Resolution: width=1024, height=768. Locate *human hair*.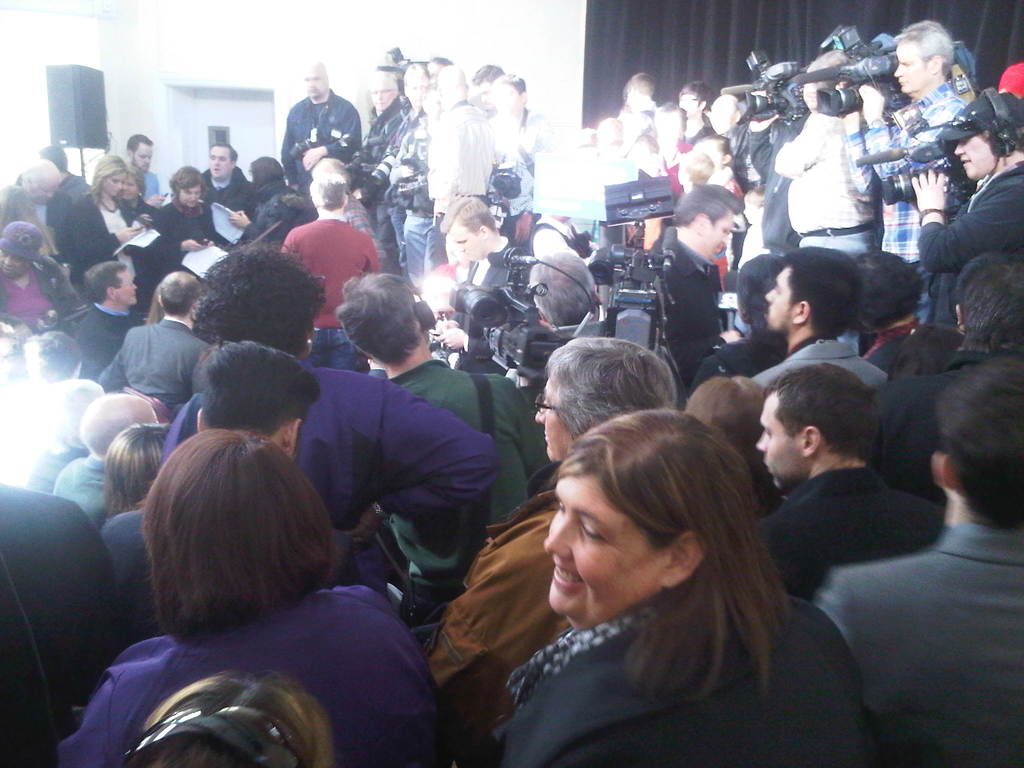
331,273,419,369.
